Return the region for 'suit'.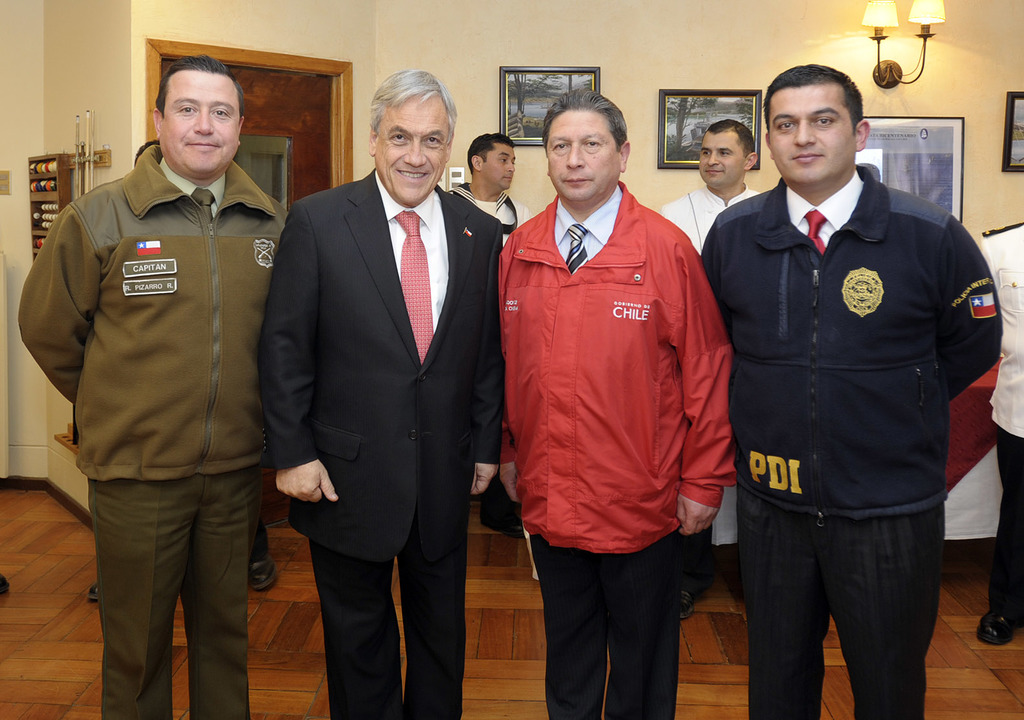
(259,60,501,711).
